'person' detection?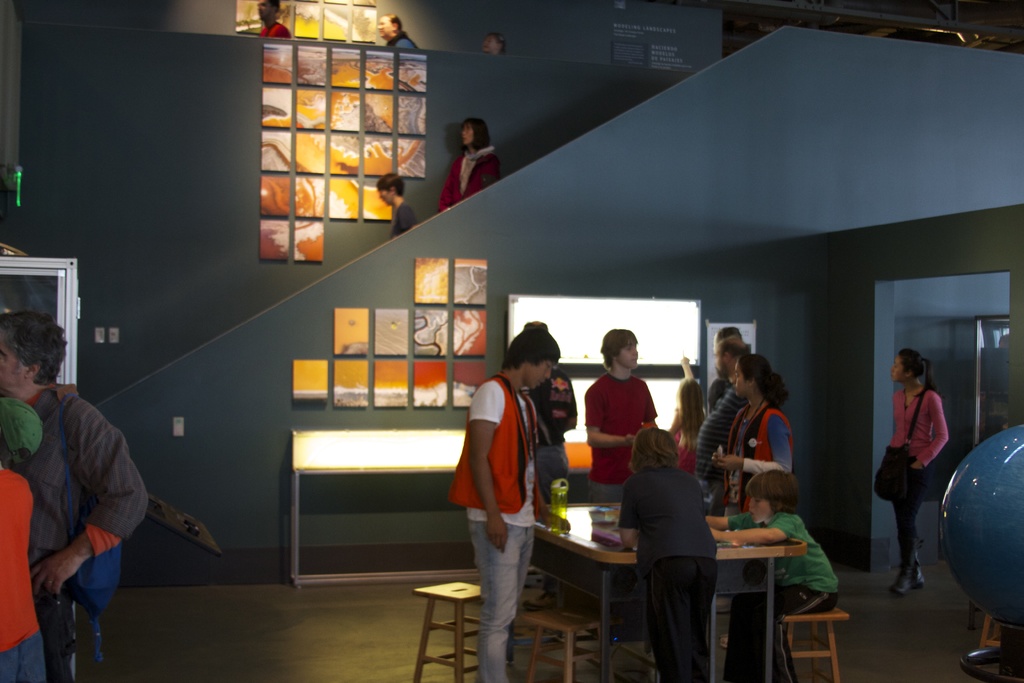
<bbox>372, 10, 420, 52</bbox>
